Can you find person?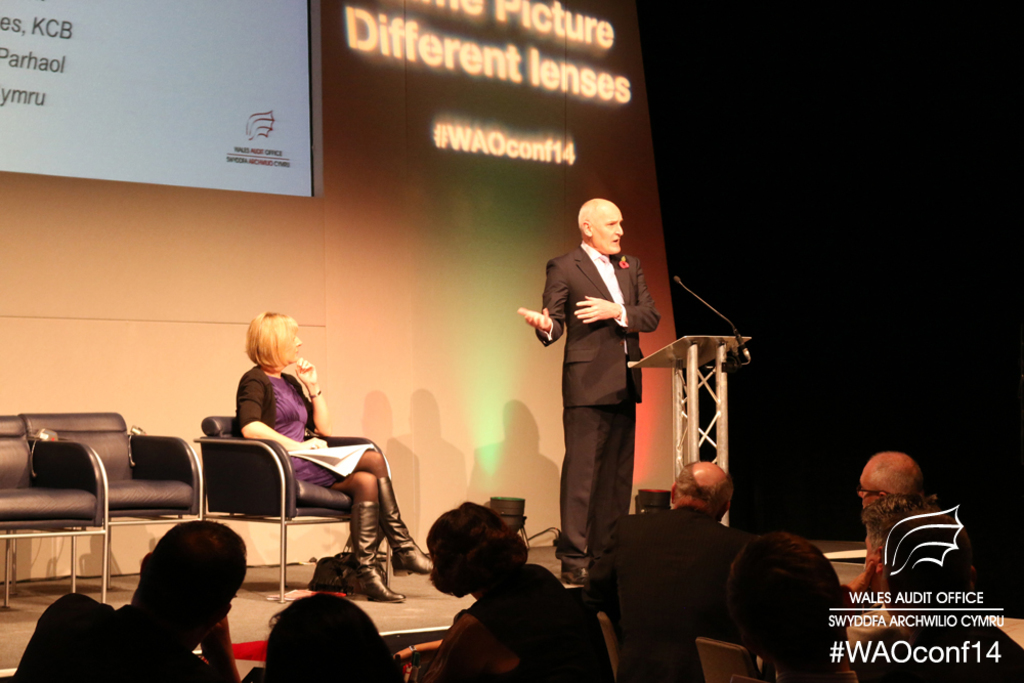
Yes, bounding box: (x1=589, y1=453, x2=770, y2=680).
